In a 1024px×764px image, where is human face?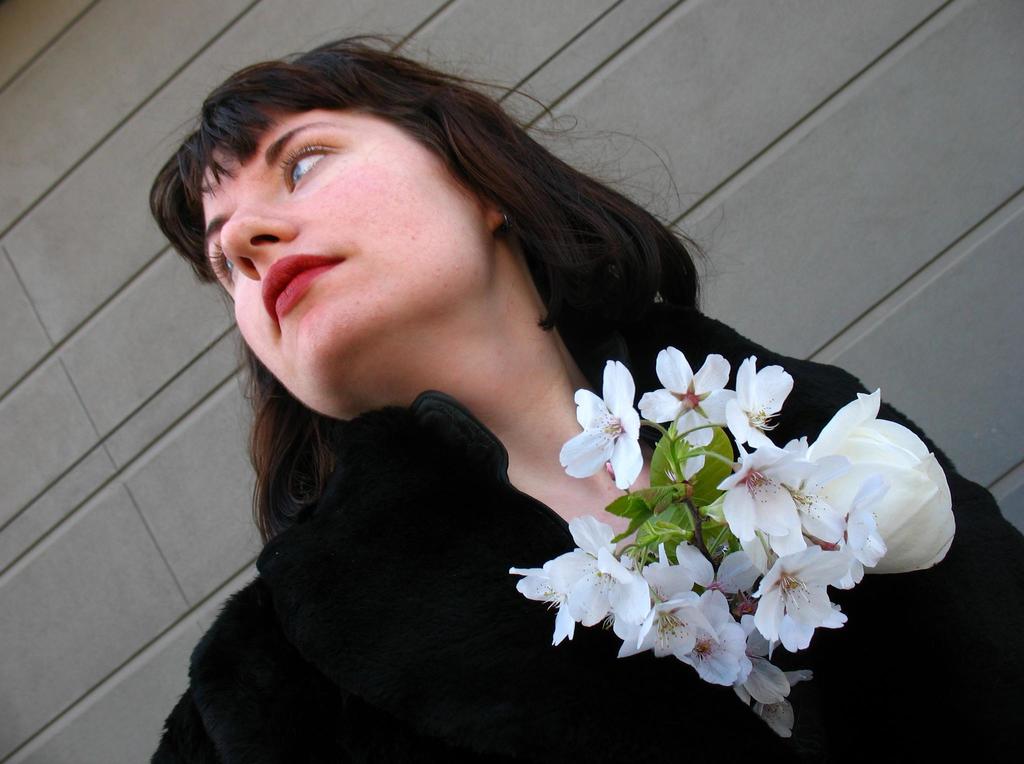
(left=204, top=100, right=492, bottom=429).
